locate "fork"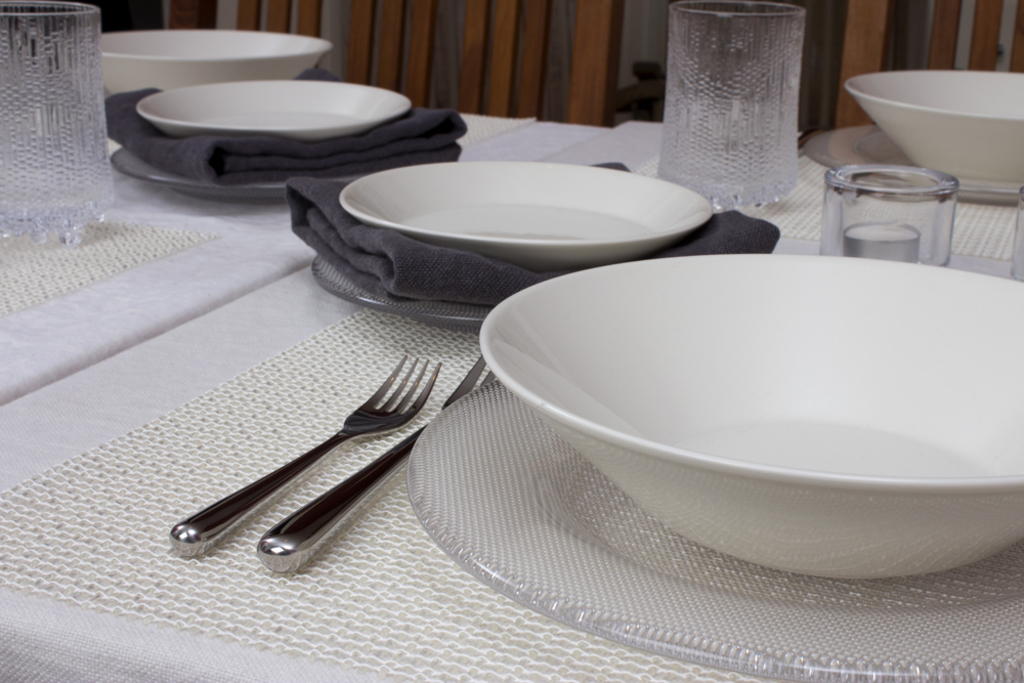
[256,354,499,572]
